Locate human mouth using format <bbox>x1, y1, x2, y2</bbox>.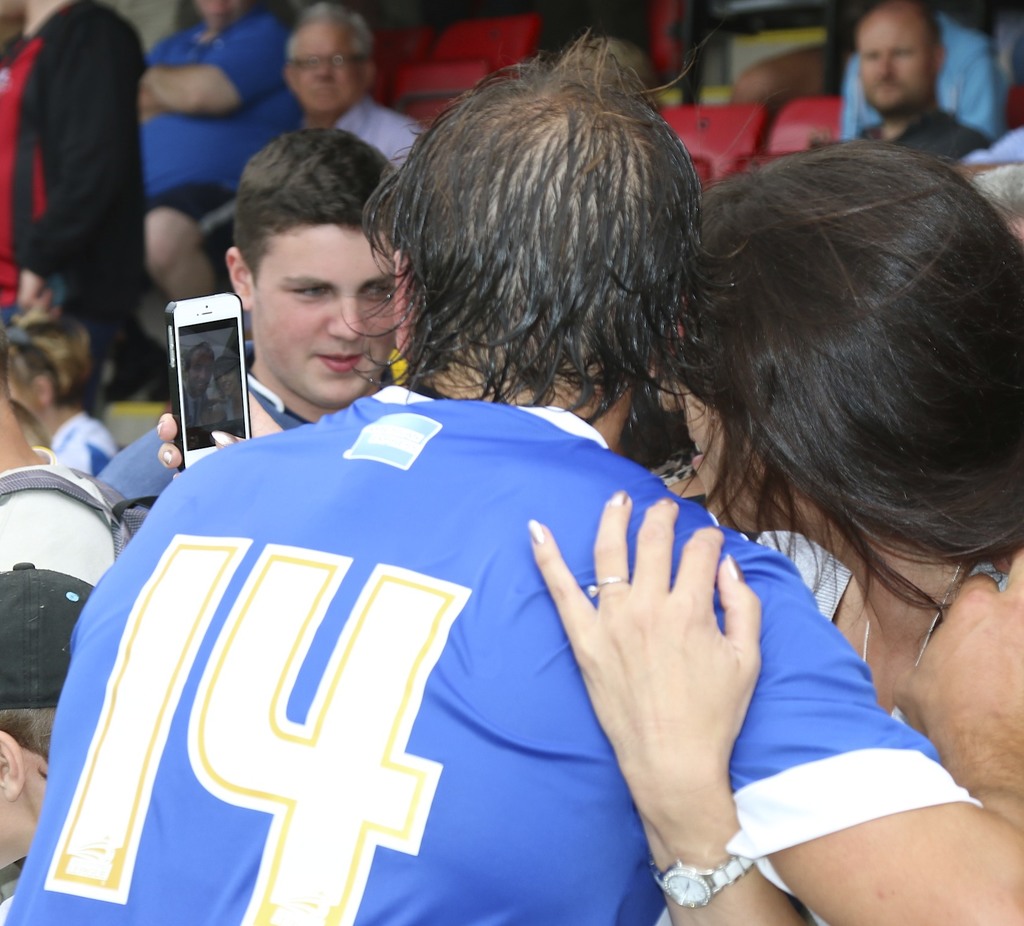
<bbox>324, 356, 358, 369</bbox>.
